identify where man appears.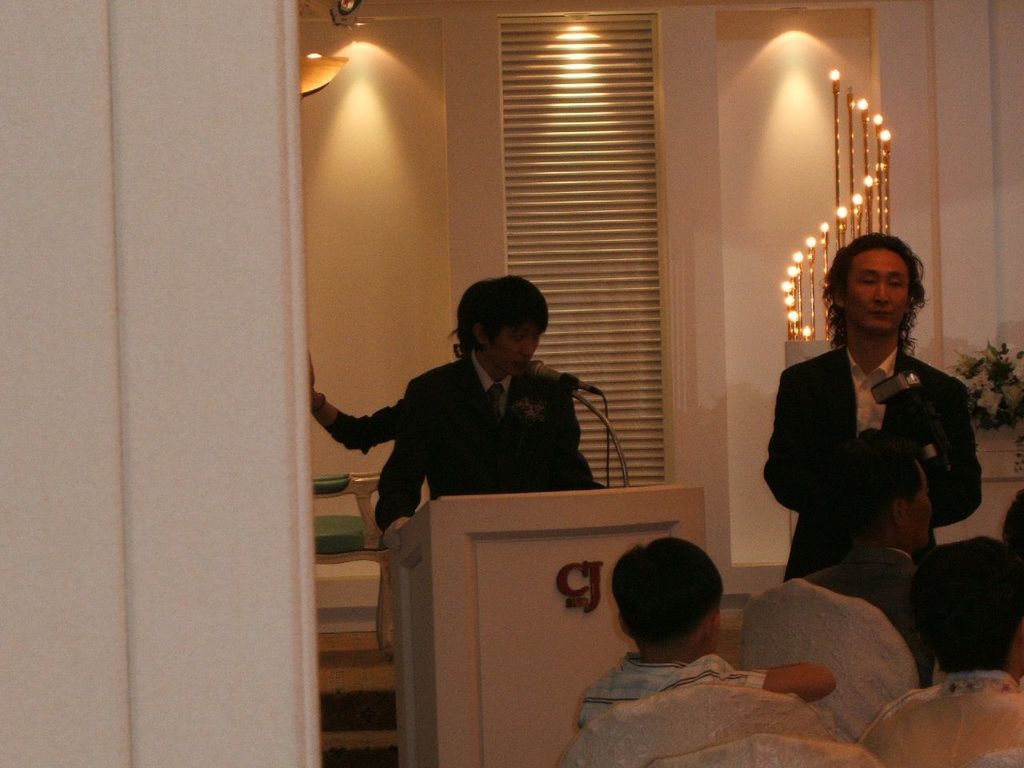
Appears at Rect(374, 273, 608, 542).
